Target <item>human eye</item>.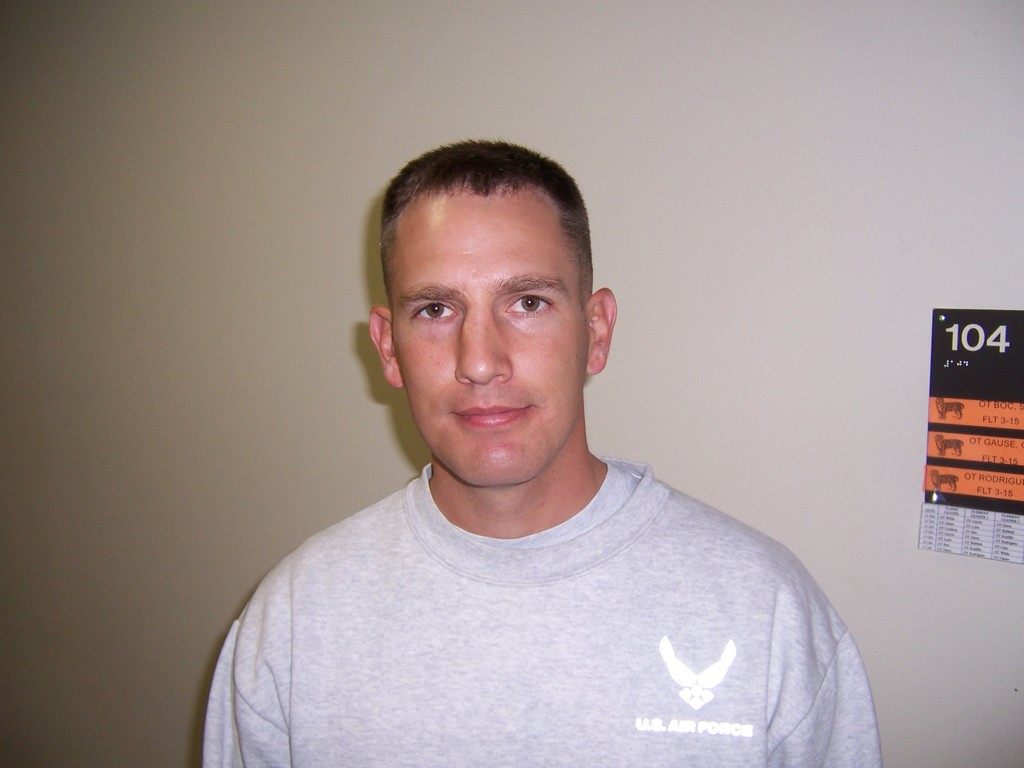
Target region: 501/287/558/322.
